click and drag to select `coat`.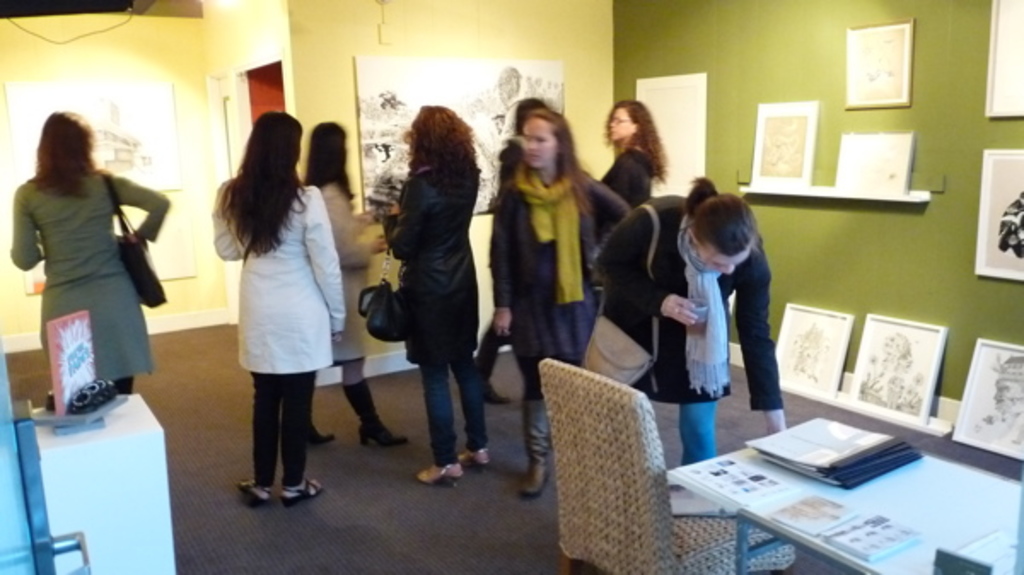
Selection: <bbox>577, 200, 787, 408</bbox>.
